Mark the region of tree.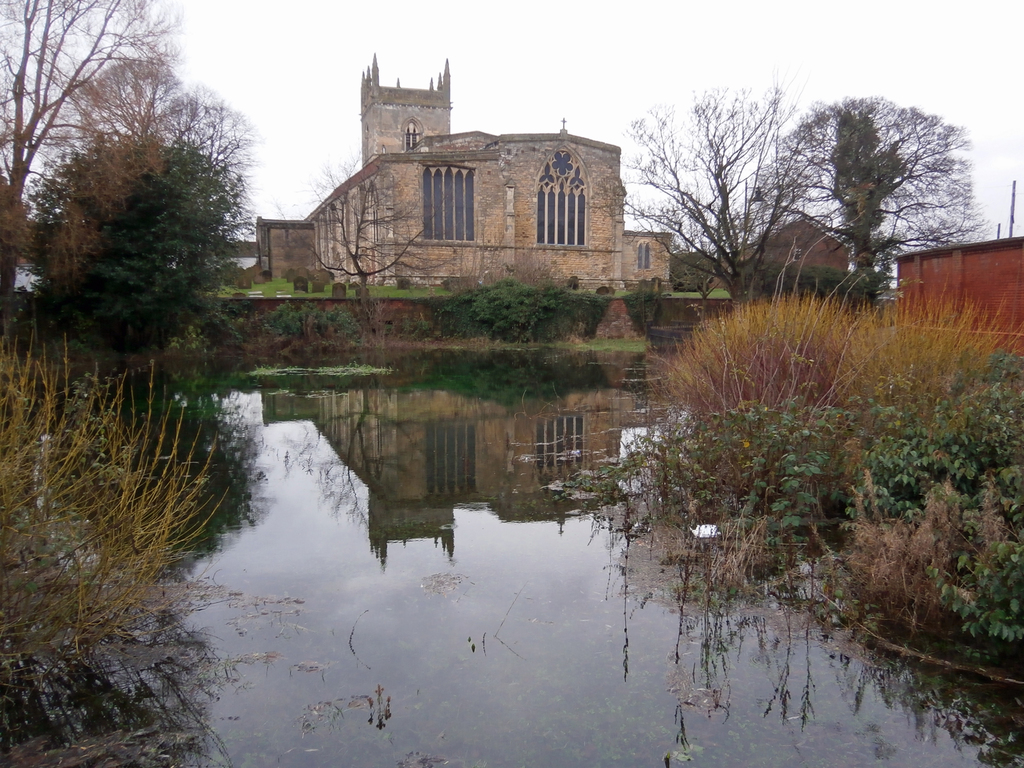
Region: bbox=(0, 0, 193, 305).
